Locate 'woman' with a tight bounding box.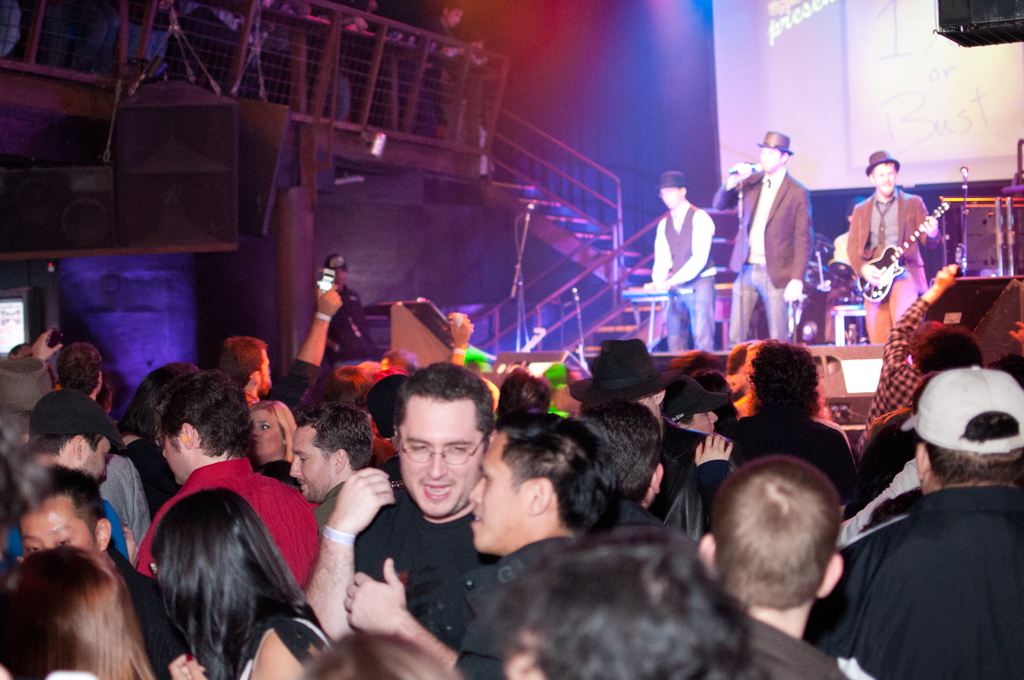
{"left": 177, "top": 414, "right": 339, "bottom": 677}.
